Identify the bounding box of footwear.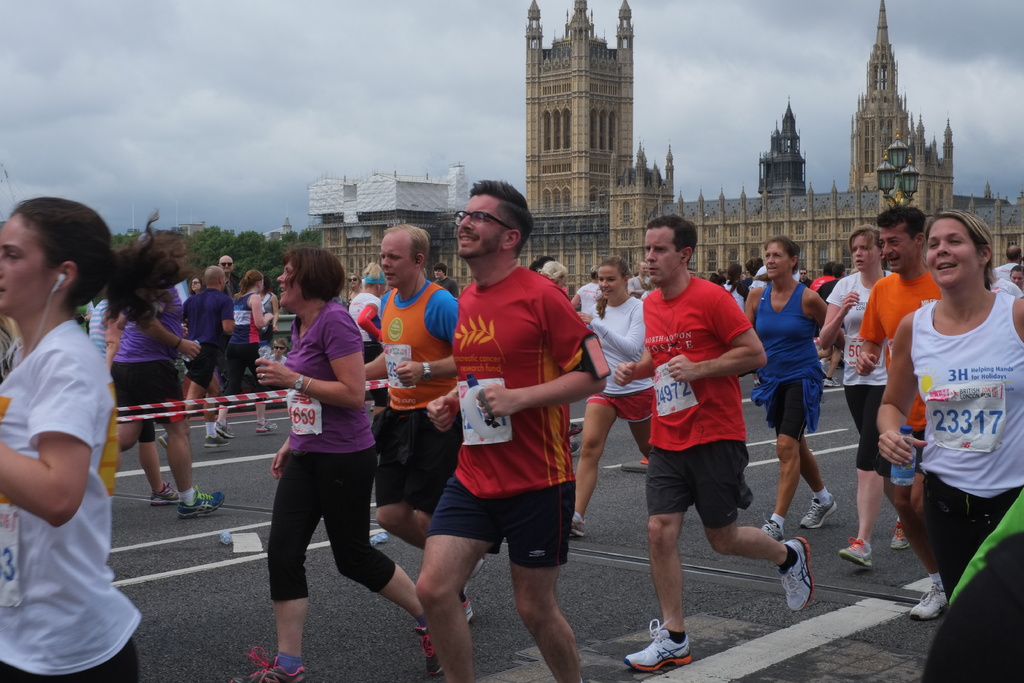
x1=214 y1=424 x2=232 y2=437.
